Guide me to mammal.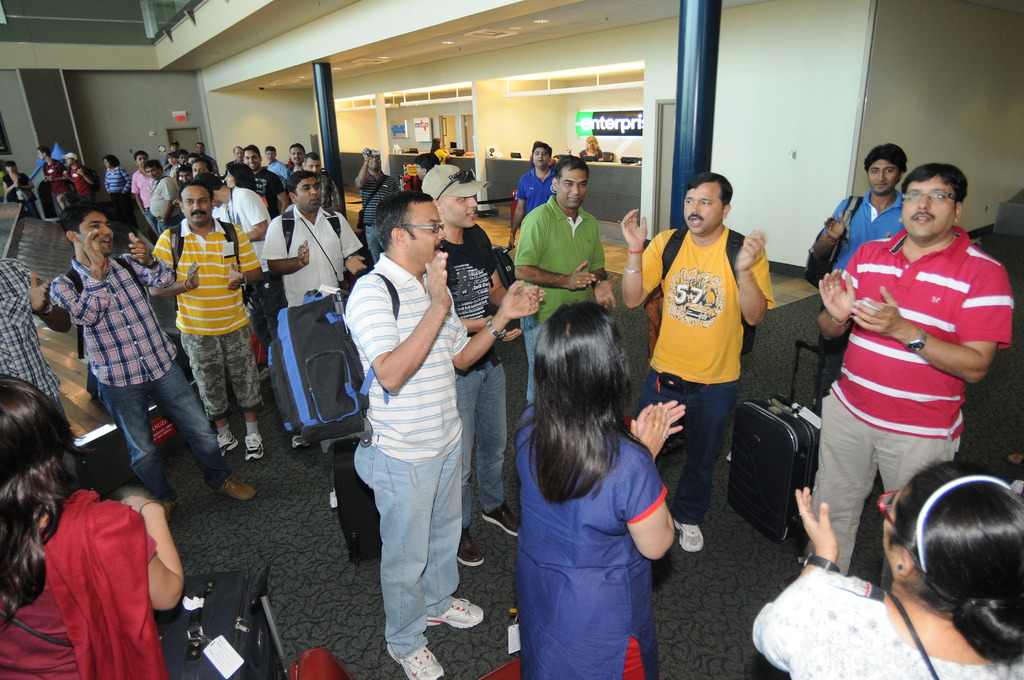
Guidance: box(510, 302, 690, 679).
